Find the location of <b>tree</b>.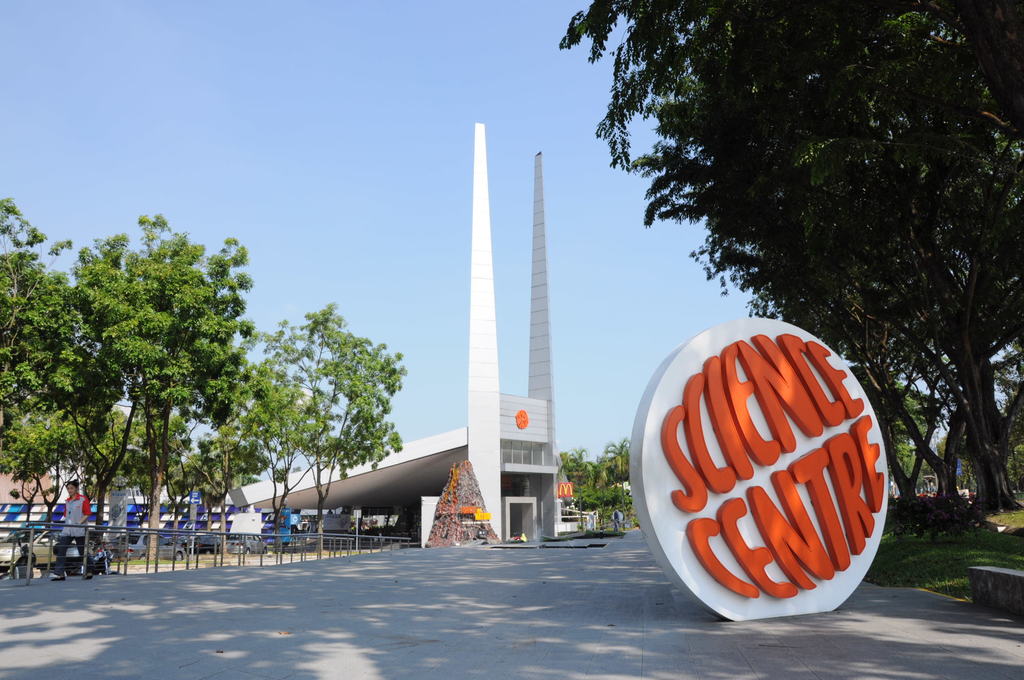
Location: {"x1": 234, "y1": 296, "x2": 406, "y2": 560}.
